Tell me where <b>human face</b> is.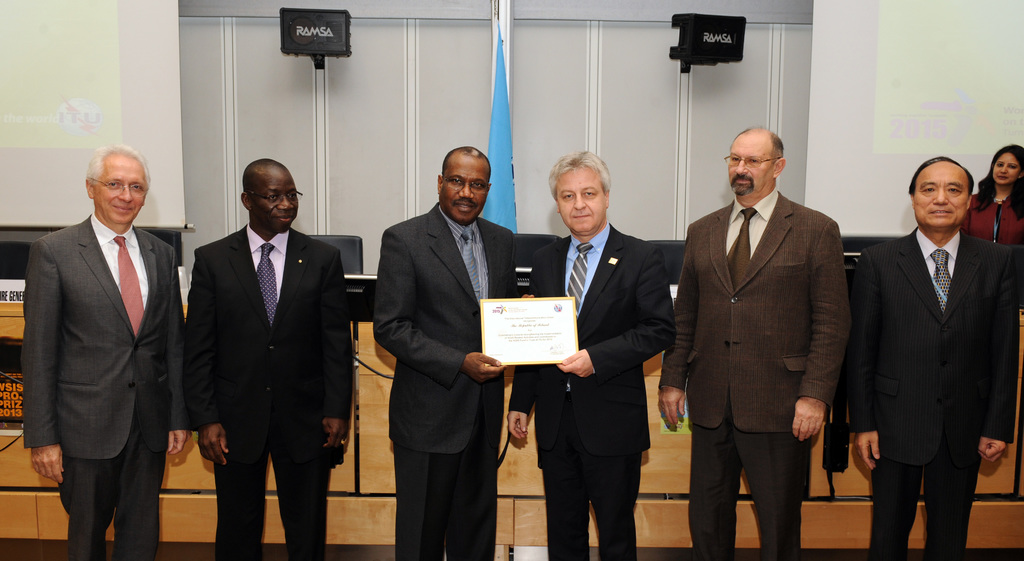
<b>human face</b> is at crop(988, 152, 1020, 189).
